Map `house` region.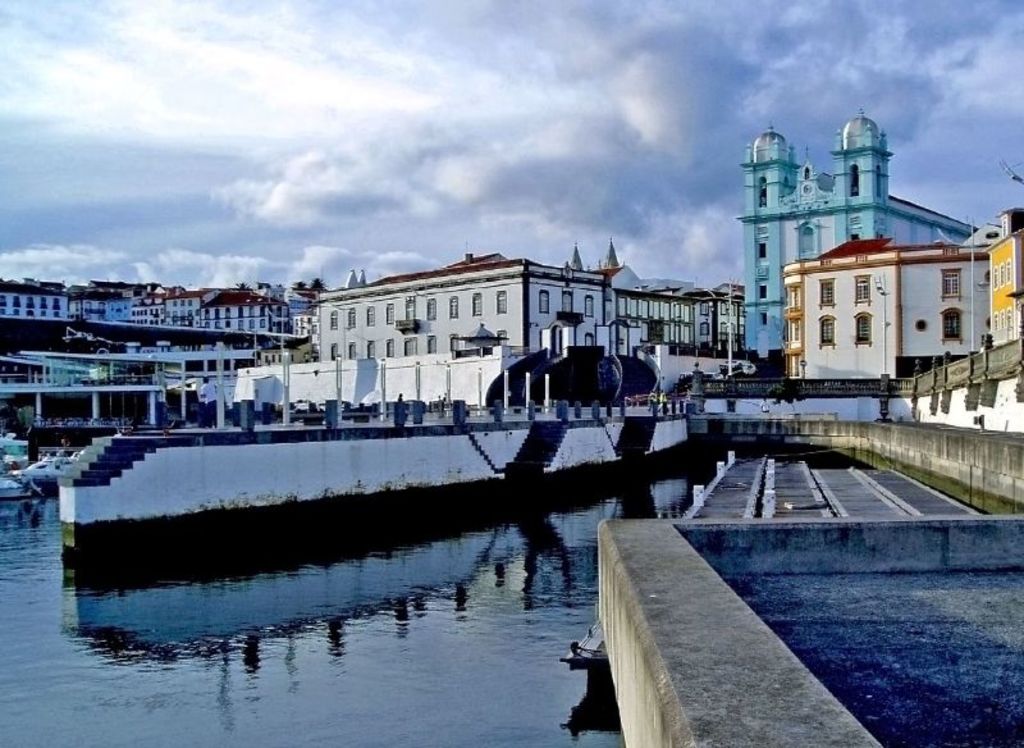
Mapped to <region>0, 278, 321, 345</region>.
